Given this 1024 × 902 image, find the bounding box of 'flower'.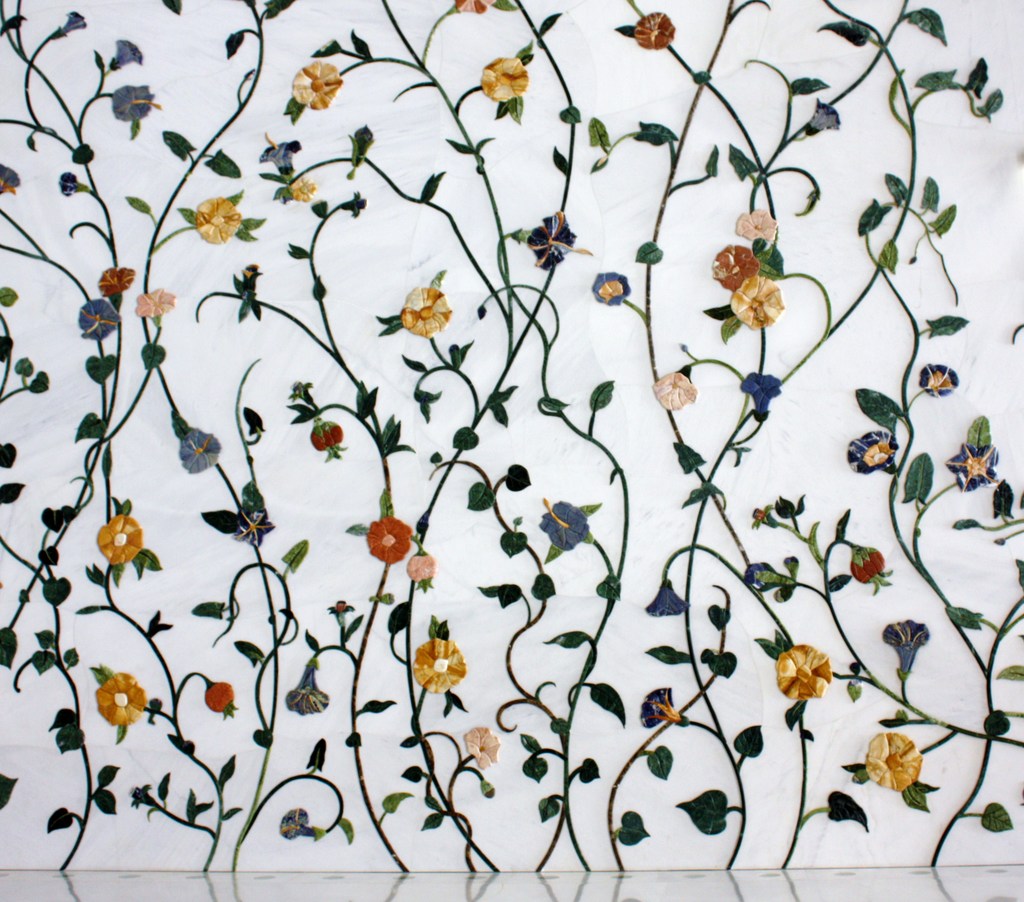
59,171,79,196.
